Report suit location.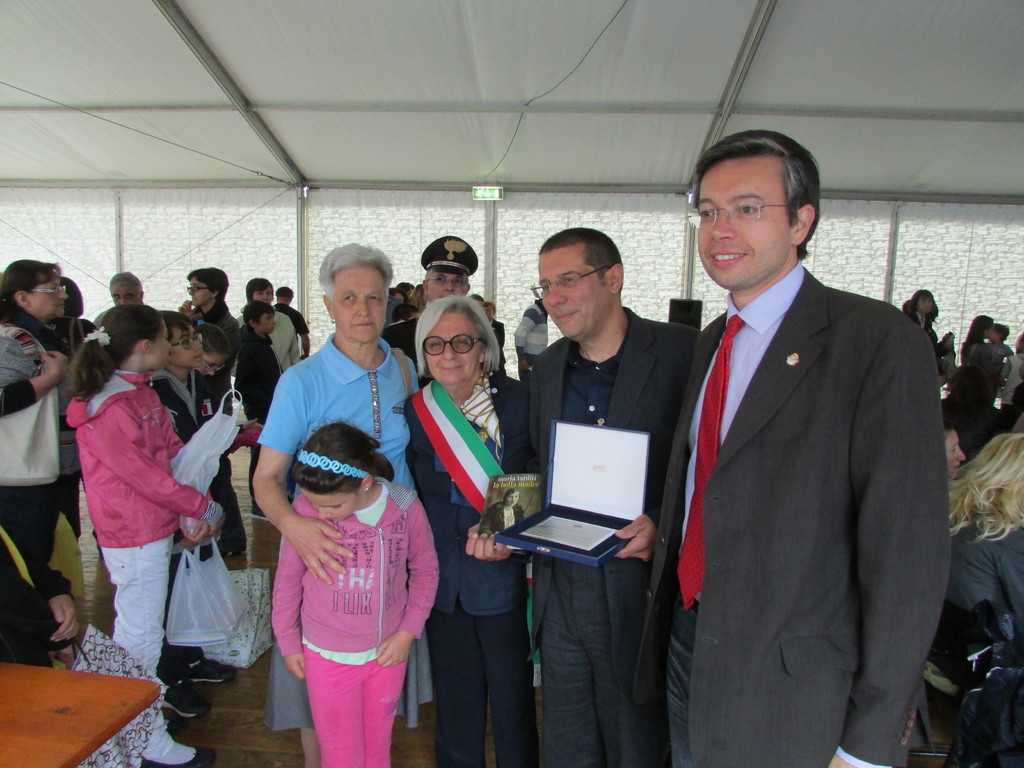
Report: [x1=637, y1=134, x2=960, y2=767].
